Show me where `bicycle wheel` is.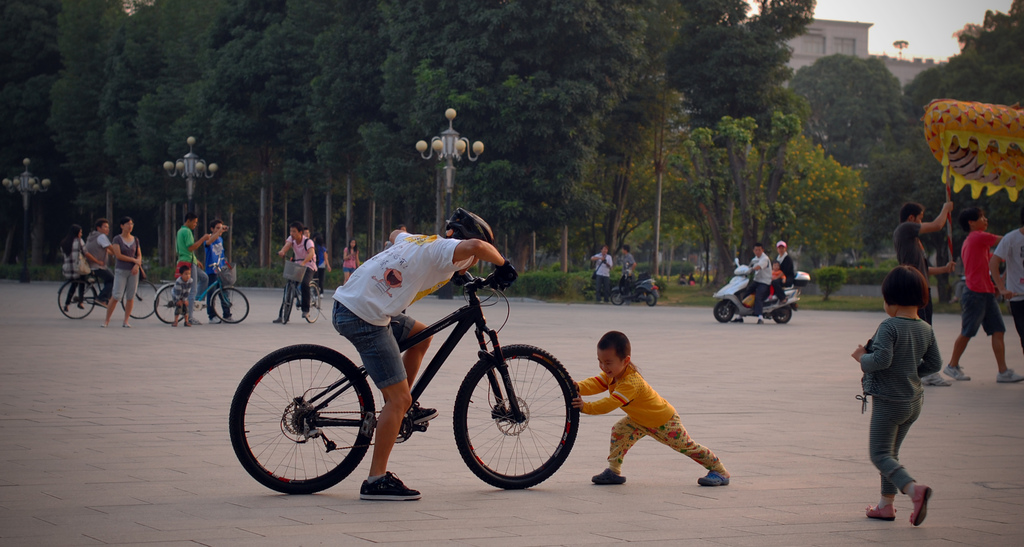
`bicycle wheel` is at l=55, t=276, r=94, b=321.
